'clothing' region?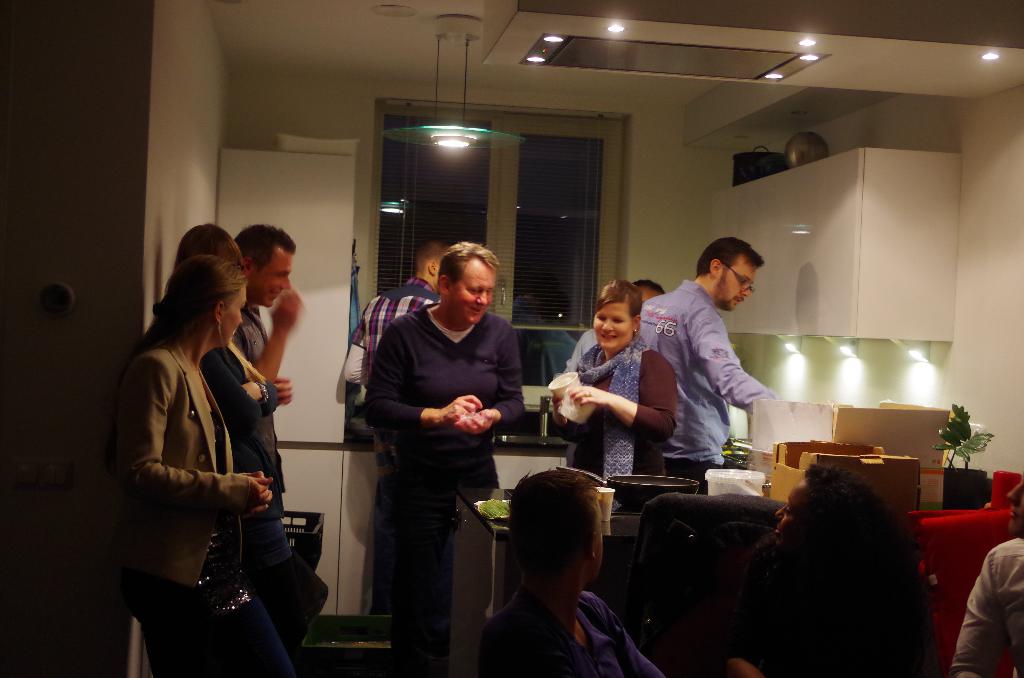
bbox=(344, 278, 441, 612)
